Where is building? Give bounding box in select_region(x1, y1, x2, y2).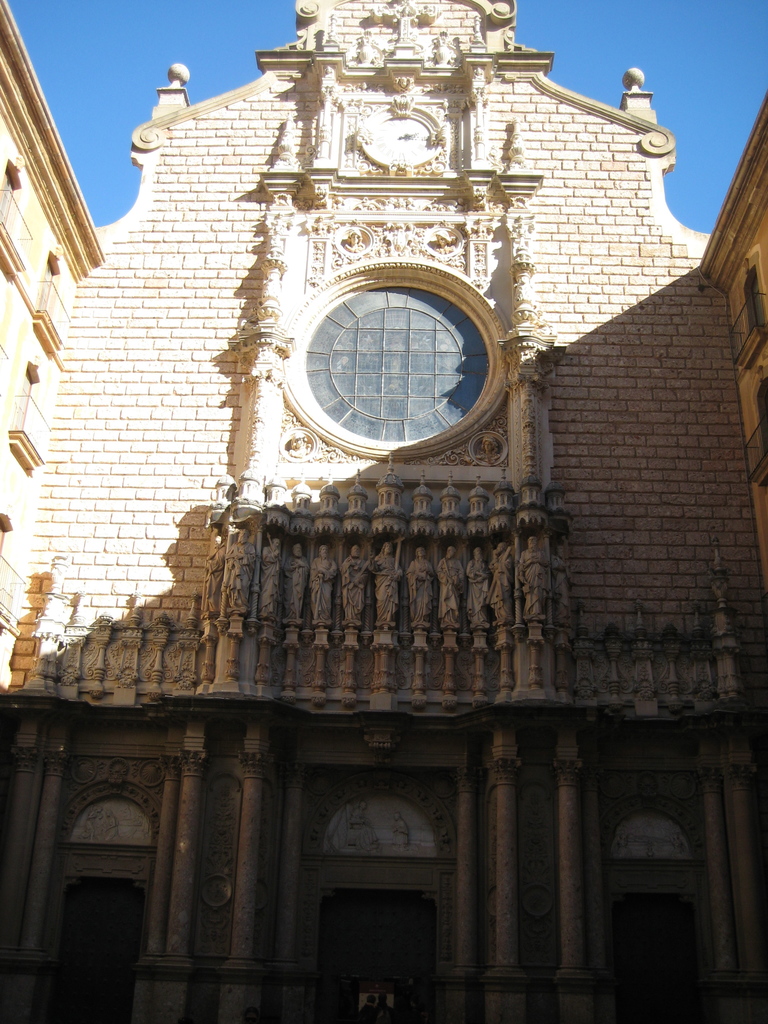
select_region(0, 3, 767, 1023).
